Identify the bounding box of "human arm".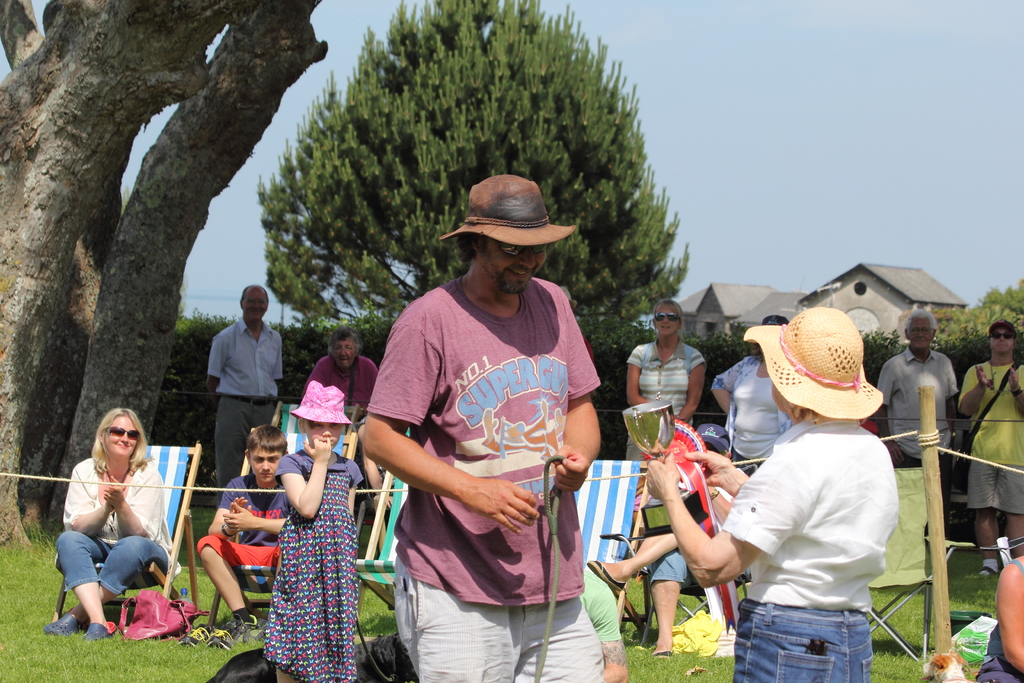
360 317 540 538.
